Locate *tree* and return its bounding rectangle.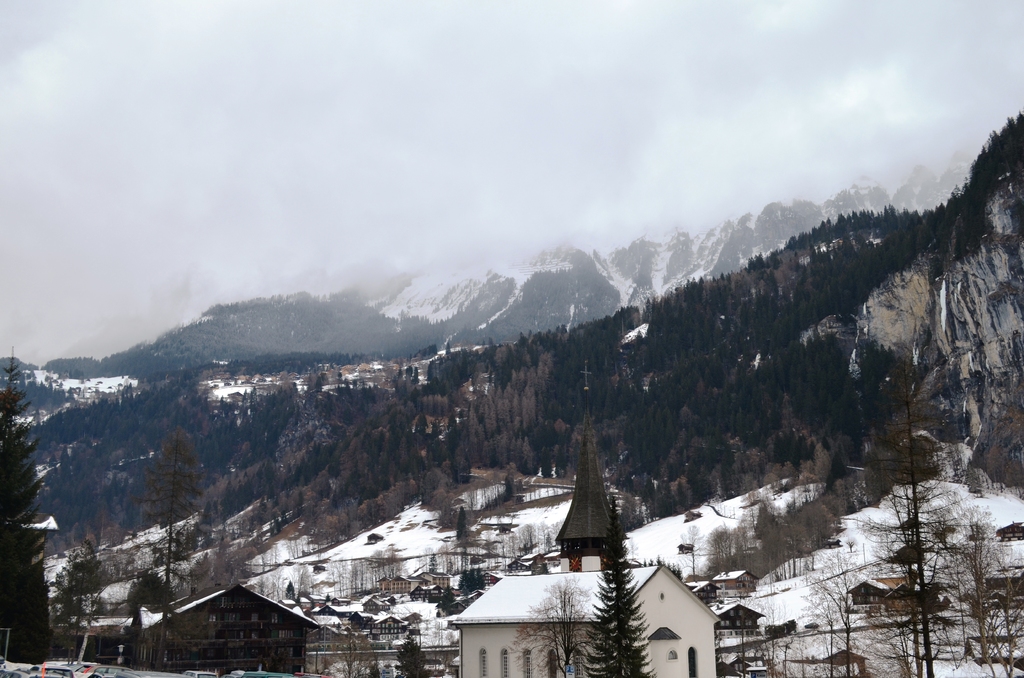
[left=0, top=343, right=63, bottom=663].
